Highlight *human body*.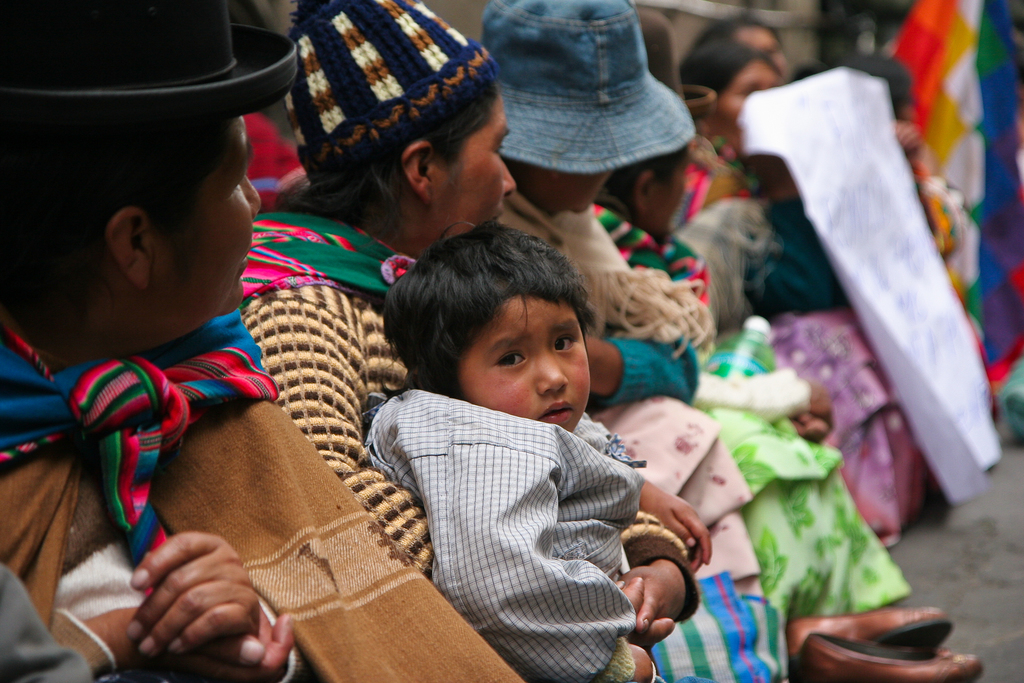
Highlighted region: 327, 236, 701, 674.
